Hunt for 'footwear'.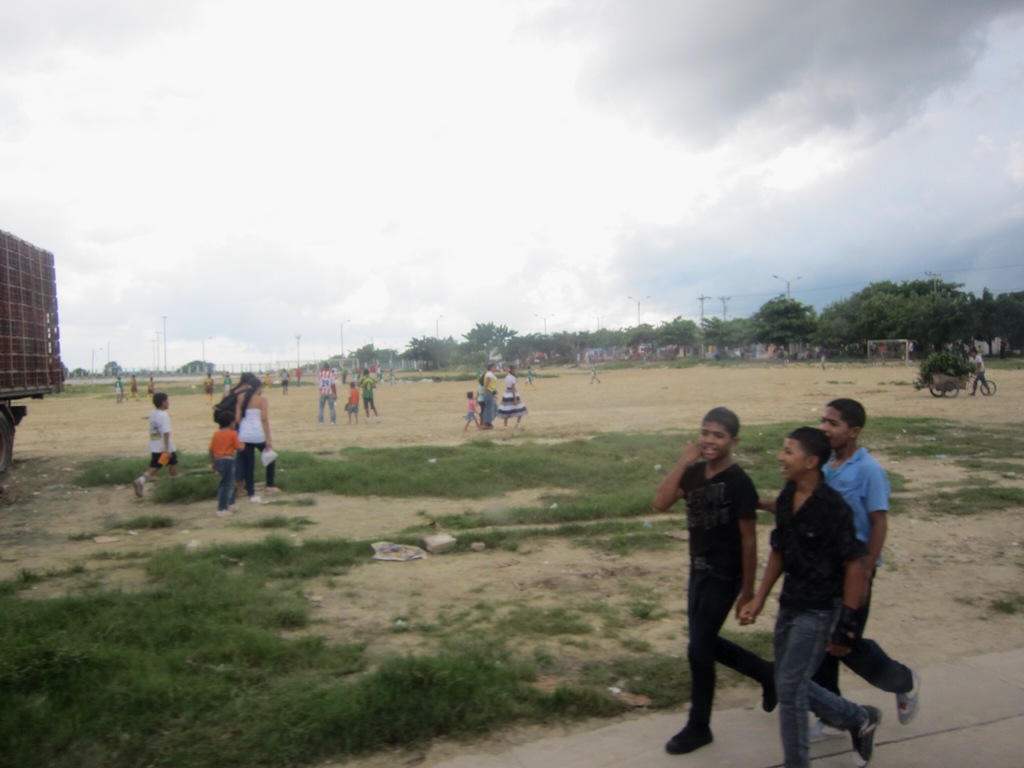
Hunted down at (left=756, top=662, right=785, bottom=717).
